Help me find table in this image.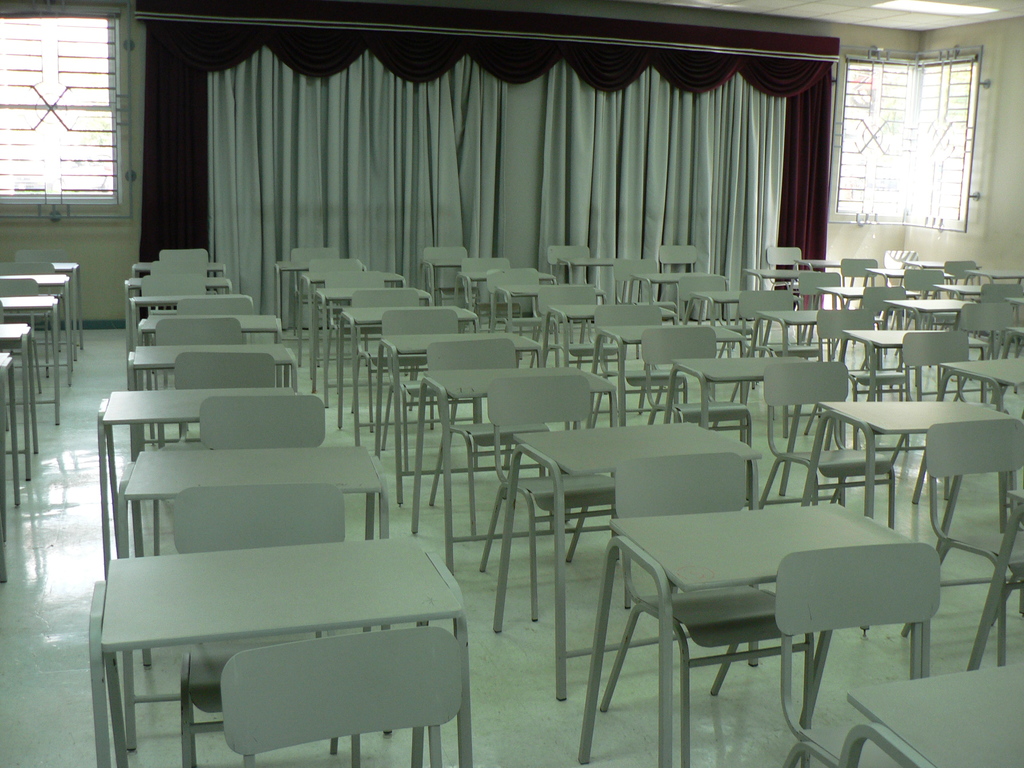
Found it: (left=800, top=401, right=1023, bottom=518).
